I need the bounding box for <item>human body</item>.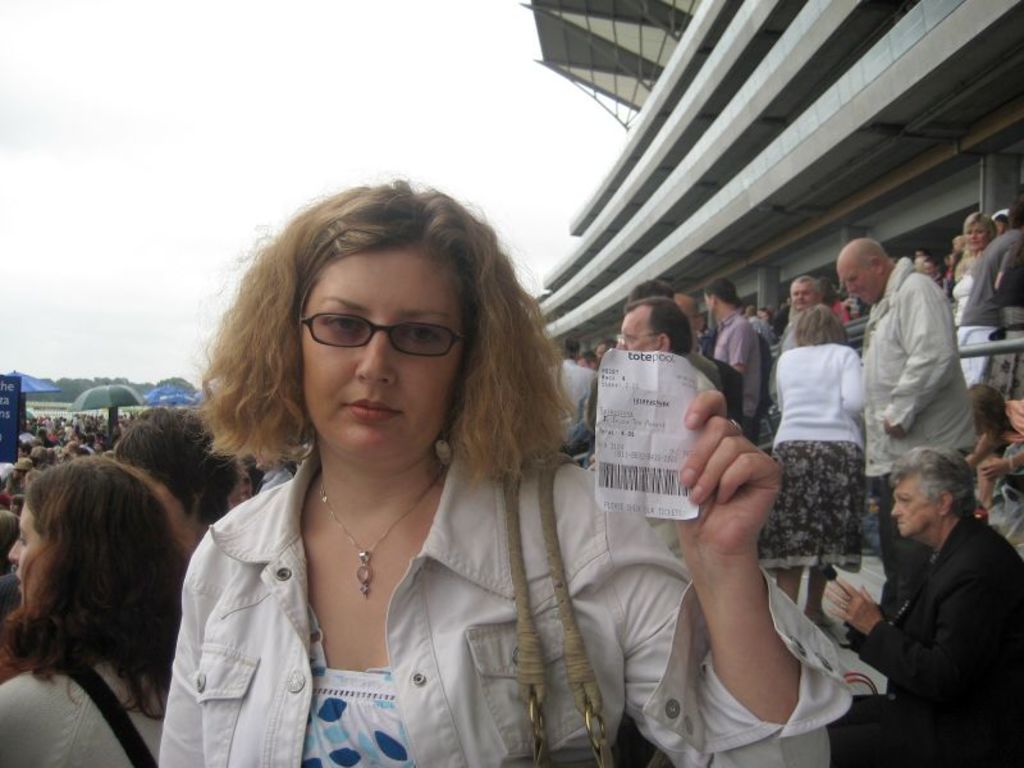
Here it is: <bbox>156, 381, 855, 767</bbox>.
